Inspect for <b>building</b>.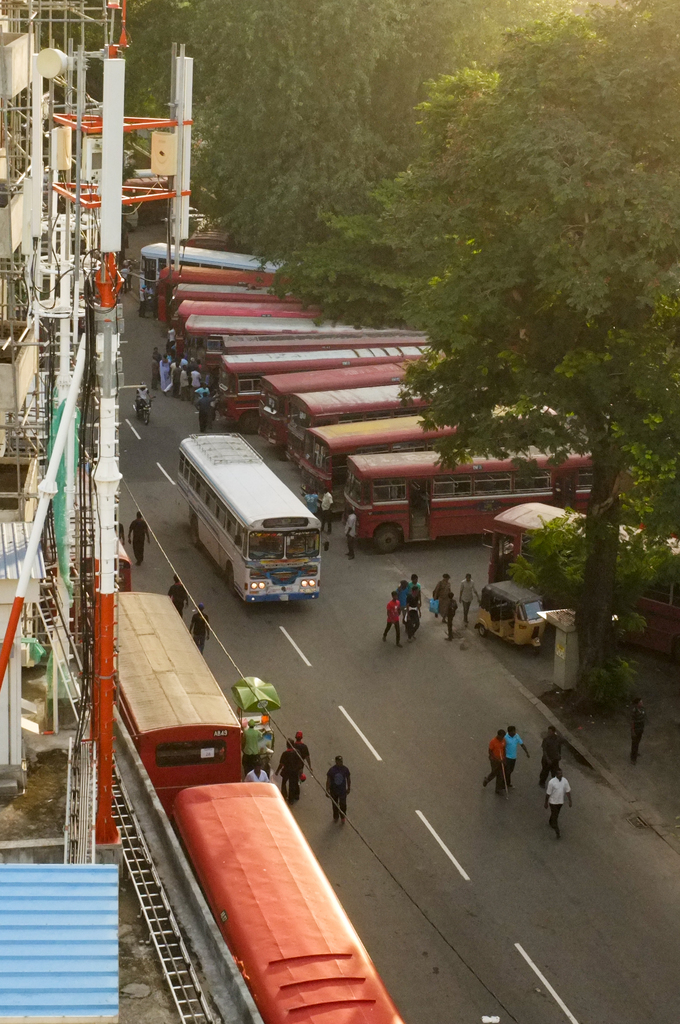
Inspection: {"x1": 0, "y1": 0, "x2": 35, "y2": 666}.
